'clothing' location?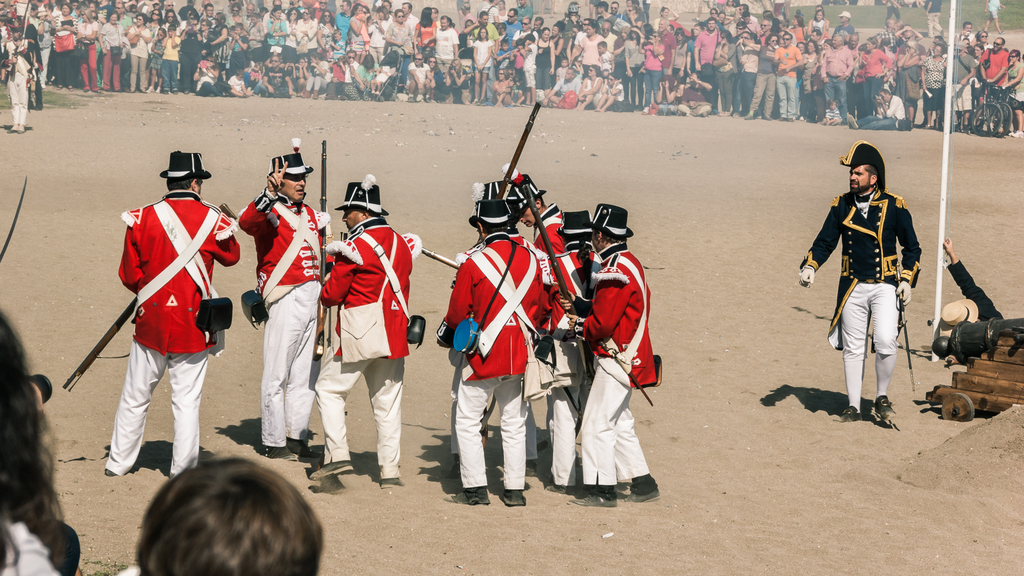
316,216,412,479
